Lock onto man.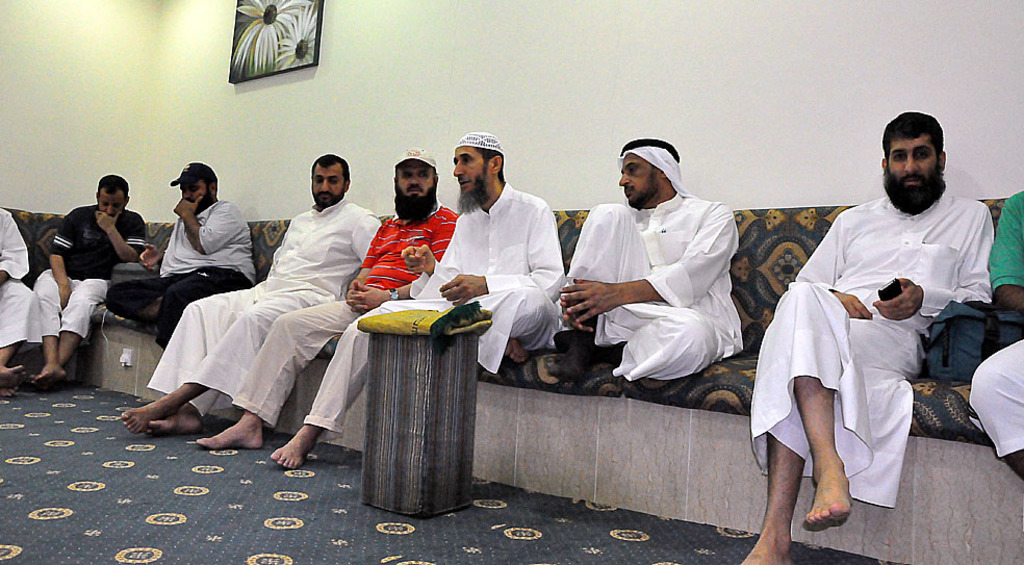
Locked: box(778, 112, 997, 523).
